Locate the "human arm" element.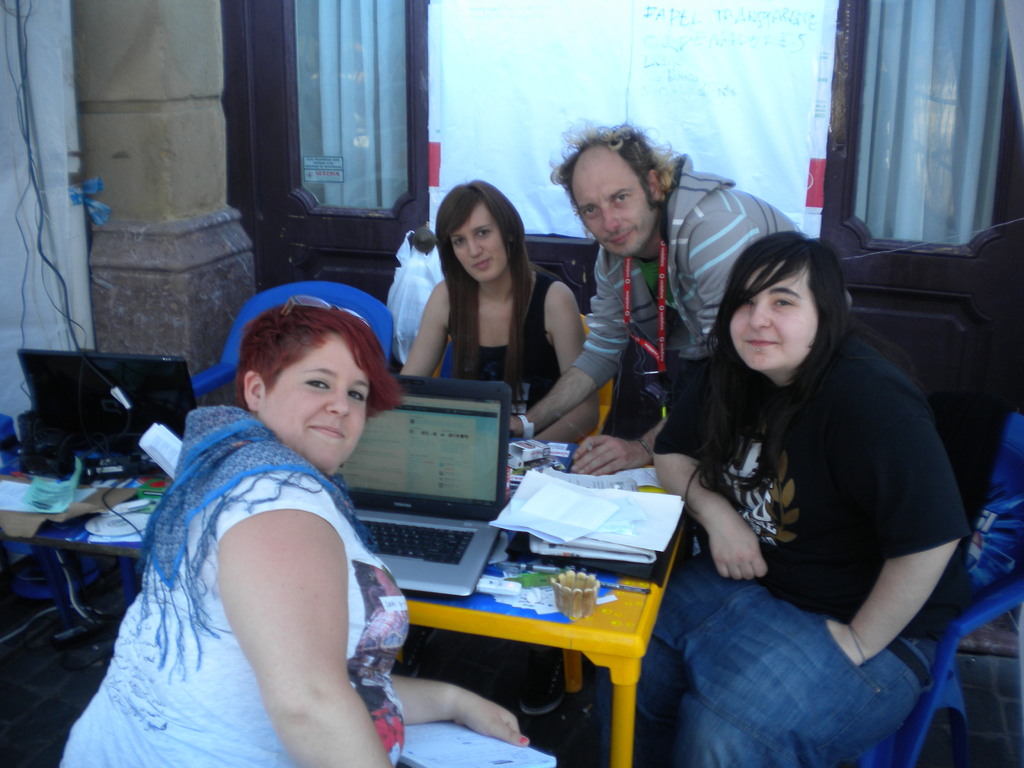
Element bbox: box=[396, 274, 452, 374].
